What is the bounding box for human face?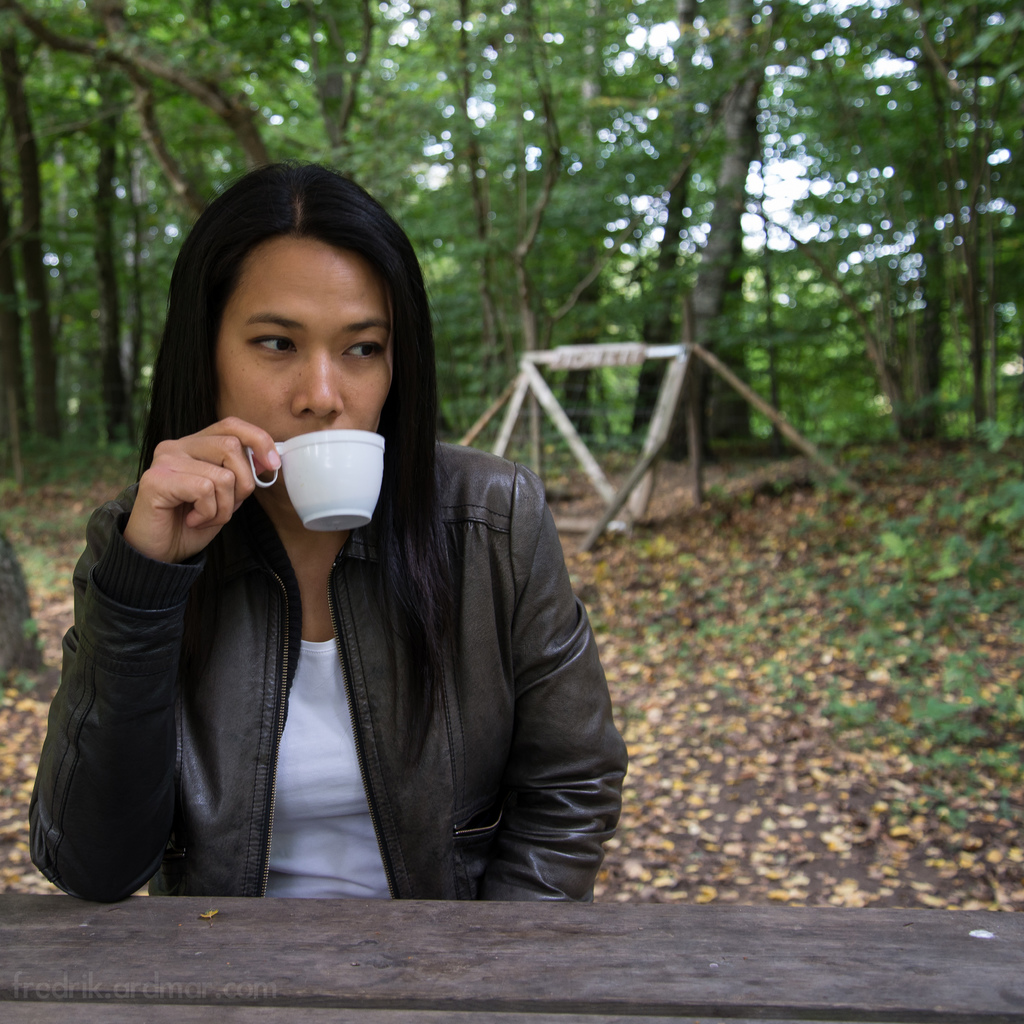
locate(220, 246, 403, 488).
